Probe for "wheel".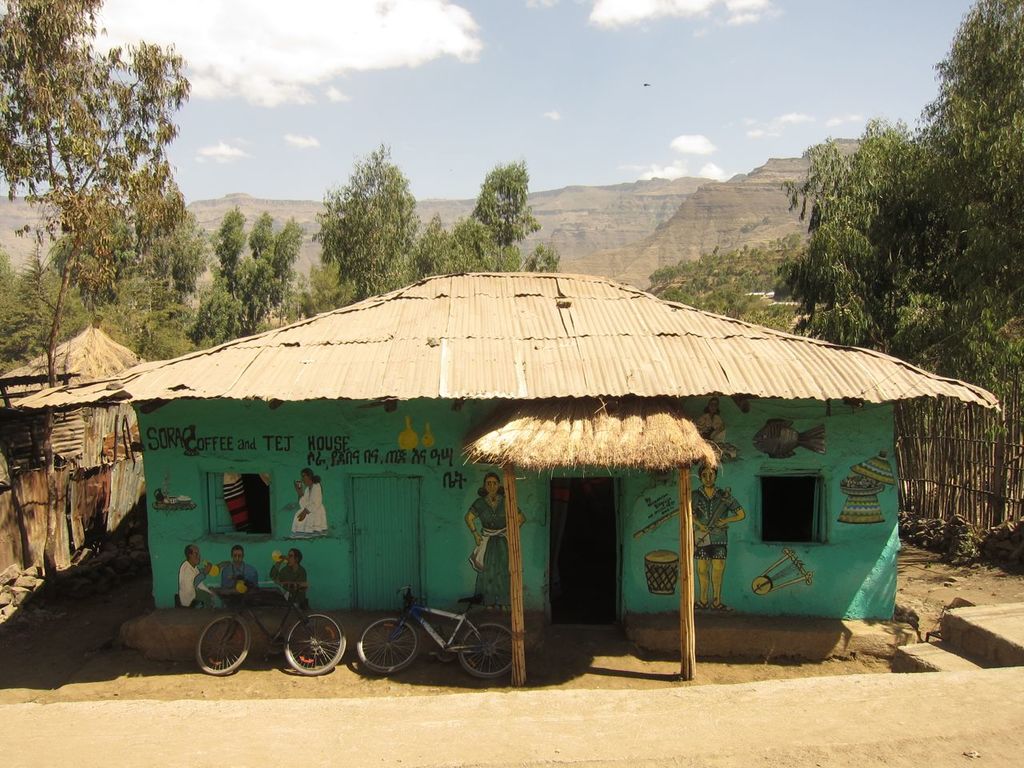
Probe result: 197 614 250 674.
